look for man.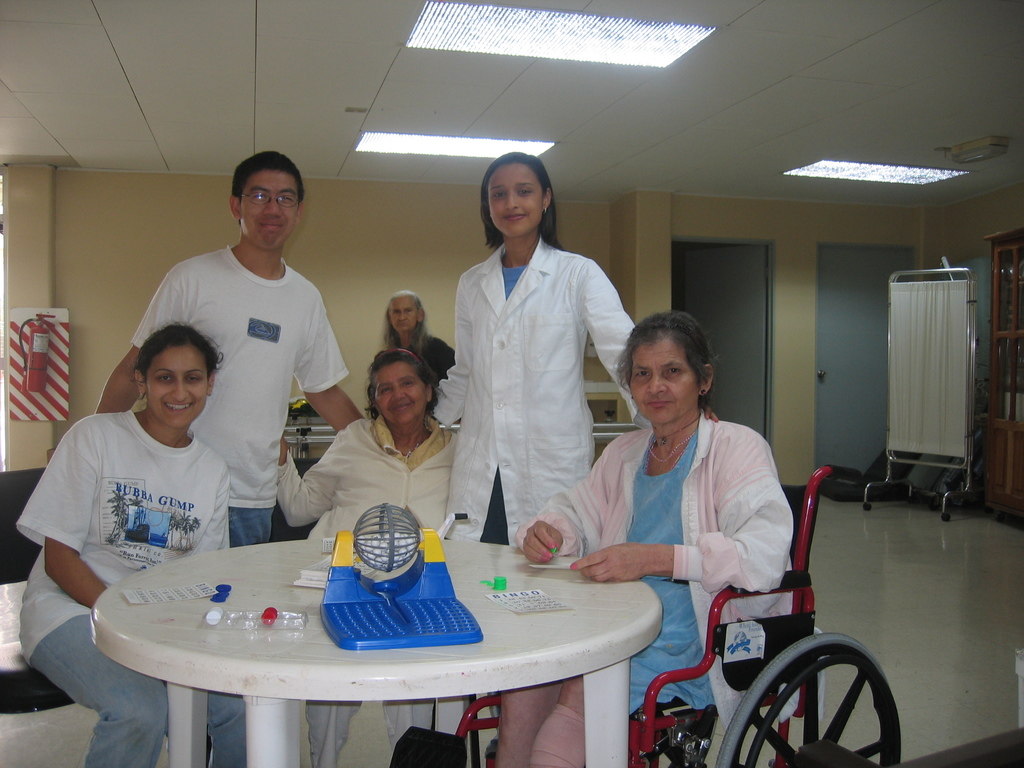
Found: x1=95 y1=150 x2=365 y2=547.
